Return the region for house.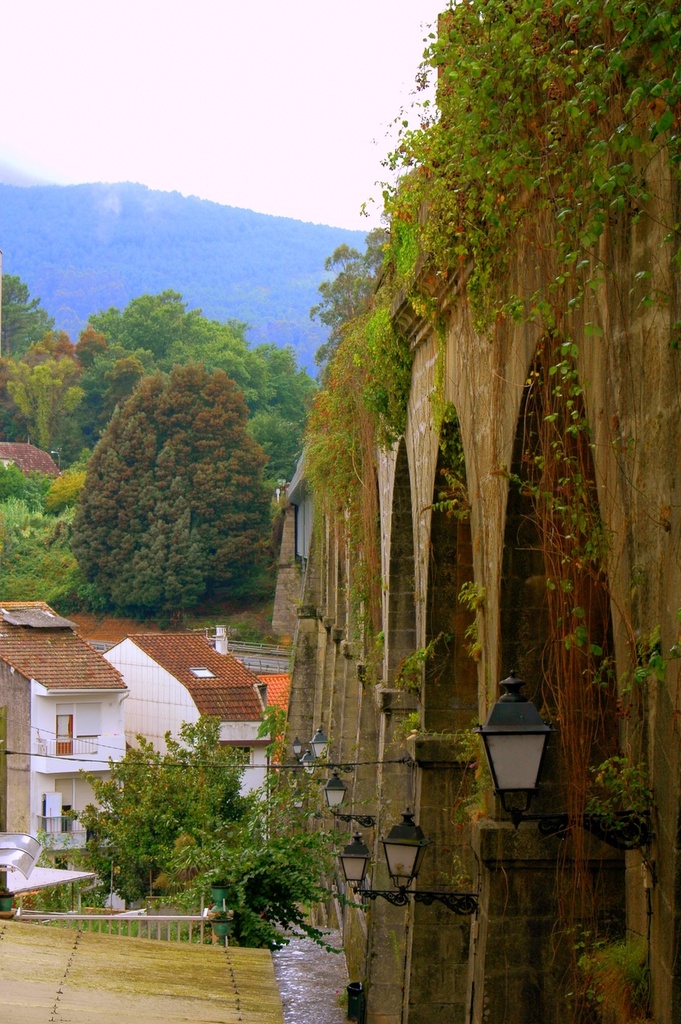
region(258, 0, 680, 1023).
